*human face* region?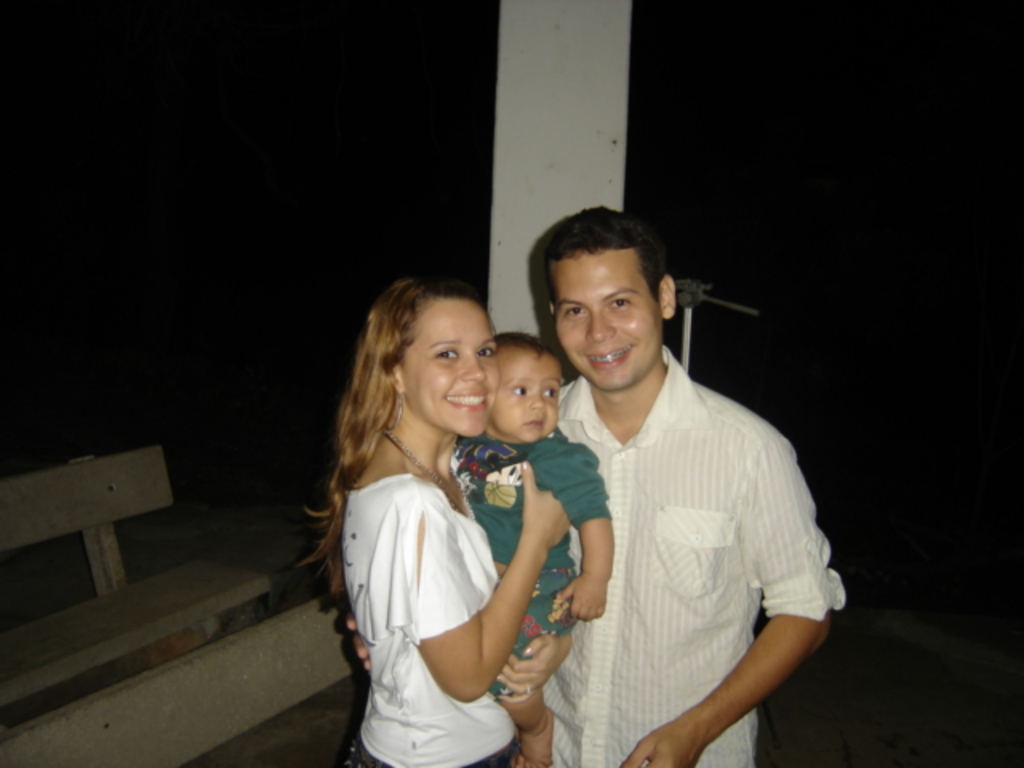
491 347 560 438
